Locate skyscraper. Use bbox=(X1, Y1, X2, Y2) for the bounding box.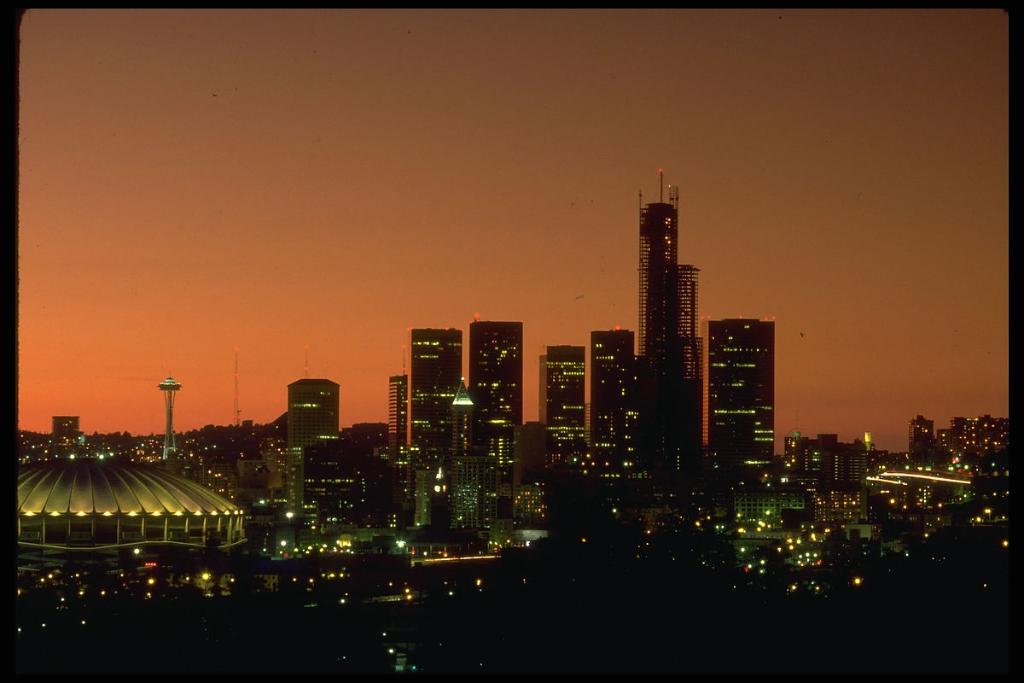
bbox=(702, 318, 777, 468).
